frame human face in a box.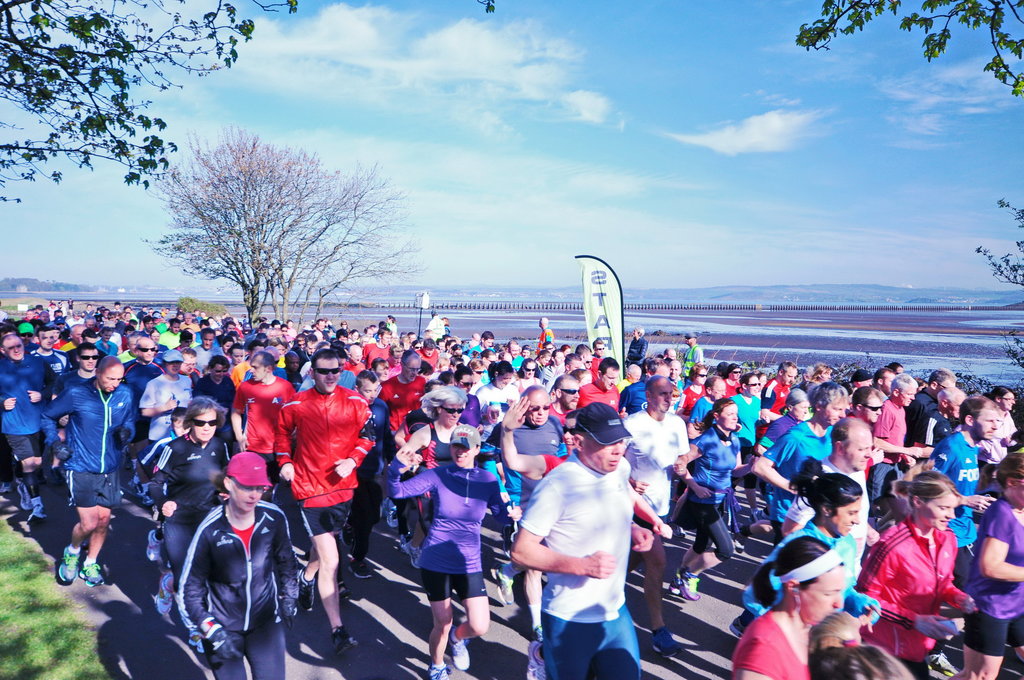
600, 368, 621, 390.
